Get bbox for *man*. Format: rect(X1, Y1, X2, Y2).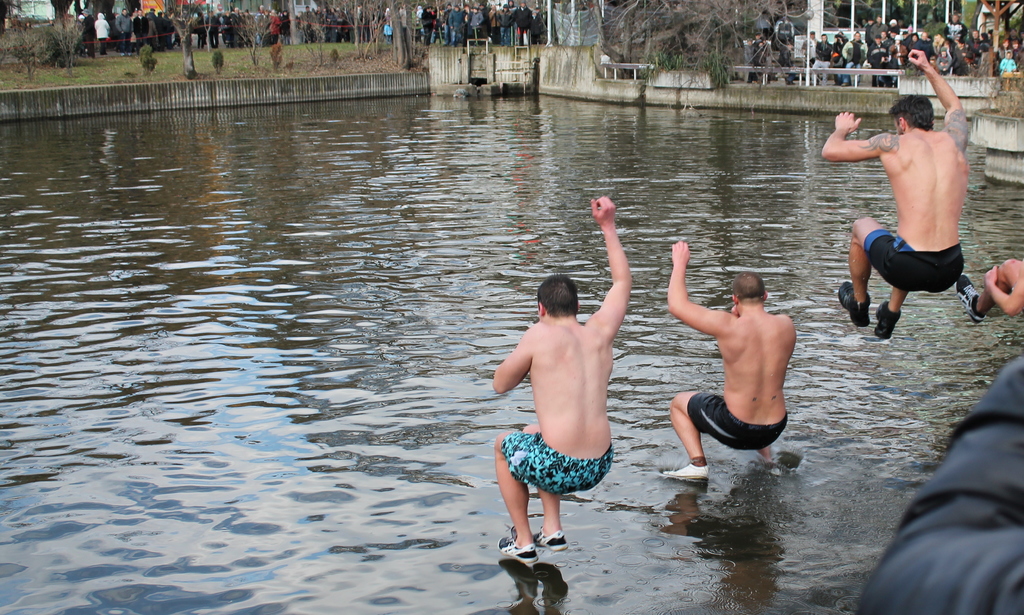
rect(931, 31, 945, 51).
